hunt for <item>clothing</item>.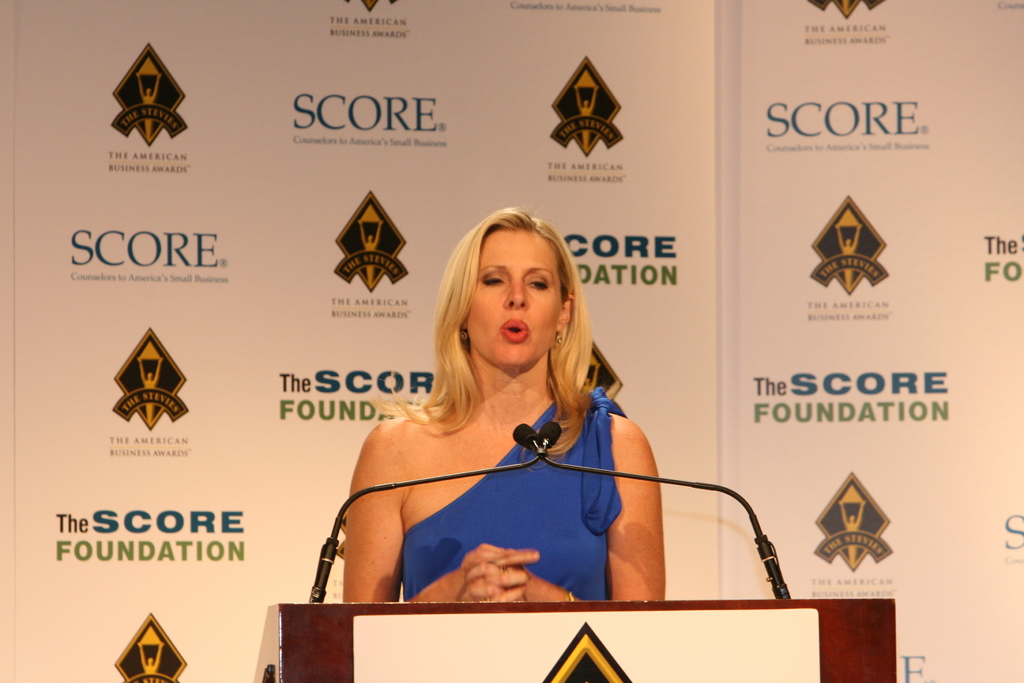
Hunted down at x1=402, y1=386, x2=625, y2=600.
